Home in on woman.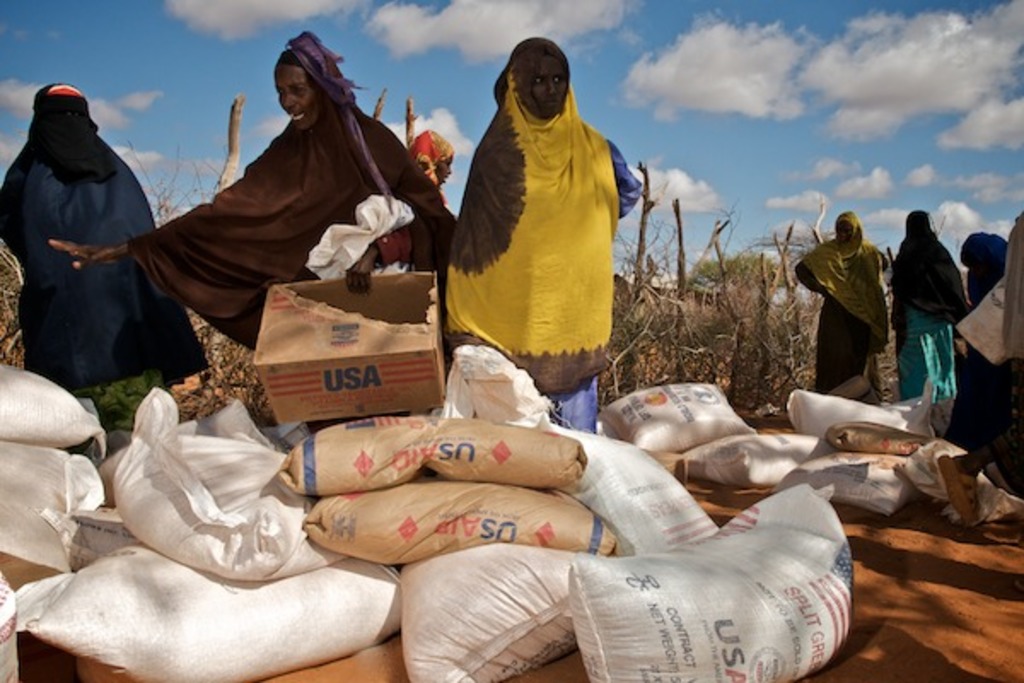
Homed in at box(48, 31, 457, 352).
